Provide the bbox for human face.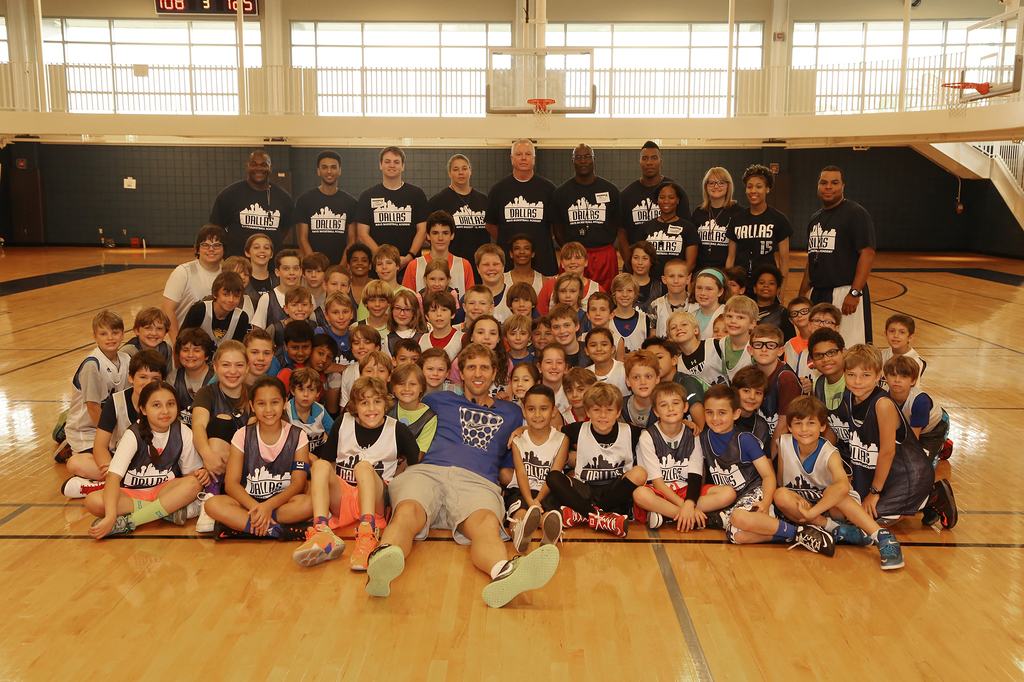
{"x1": 708, "y1": 175, "x2": 728, "y2": 196}.
